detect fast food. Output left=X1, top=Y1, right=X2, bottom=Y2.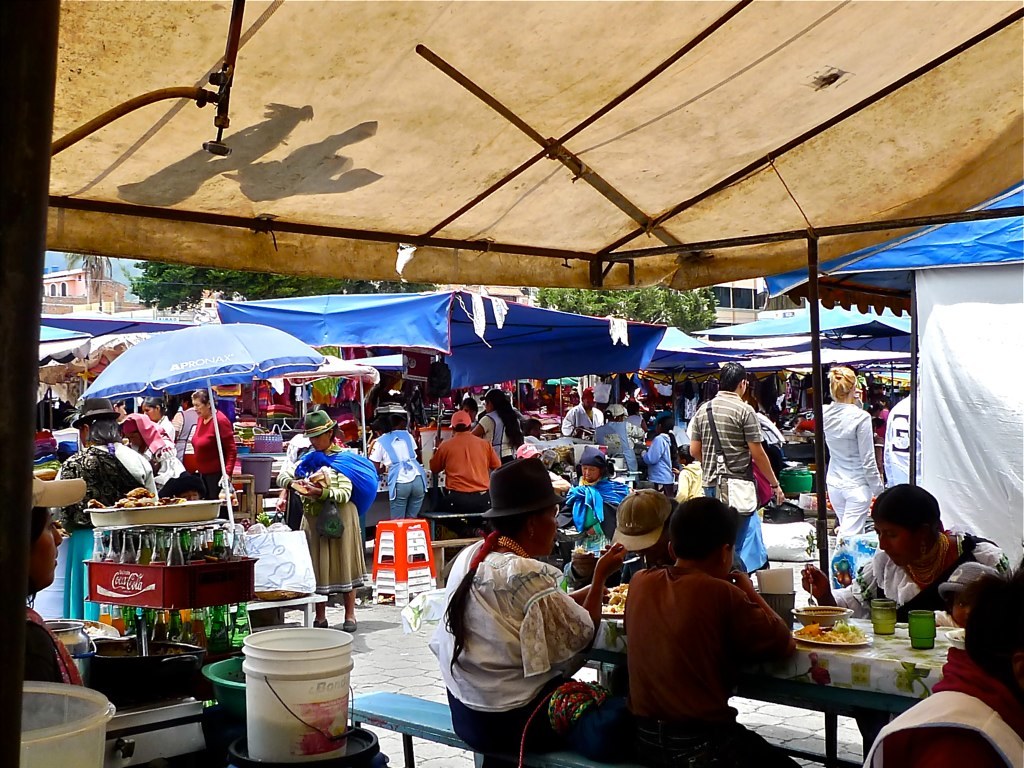
left=792, top=616, right=866, bottom=649.
